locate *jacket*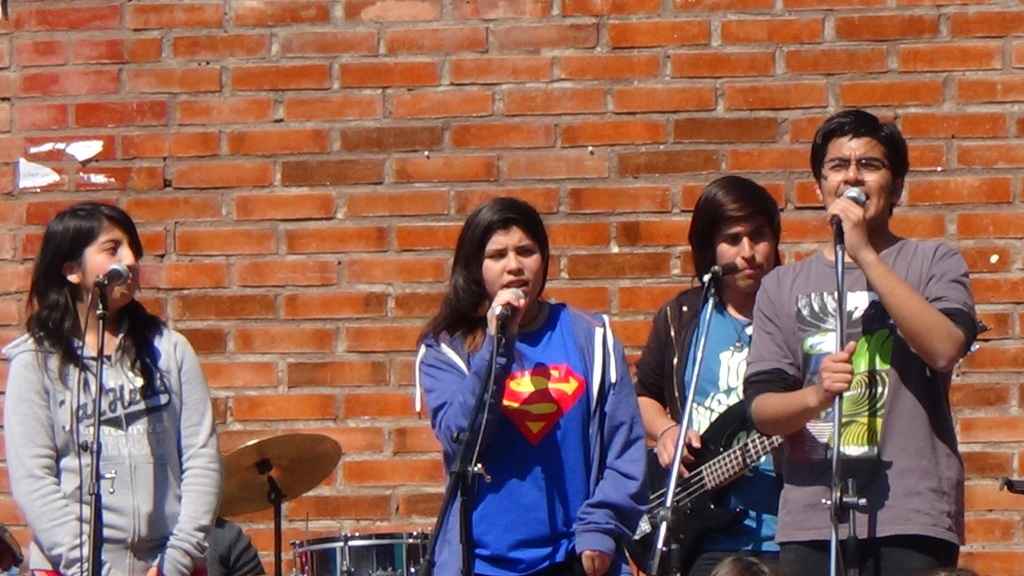
[412,297,653,575]
